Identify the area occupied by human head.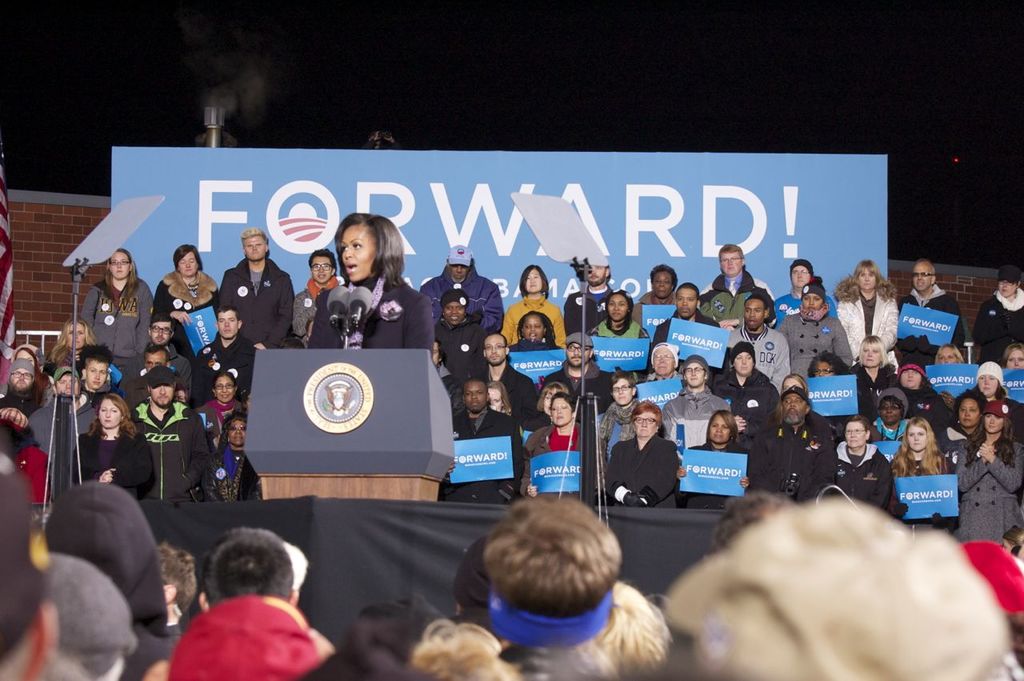
Area: 1004:344:1023:367.
